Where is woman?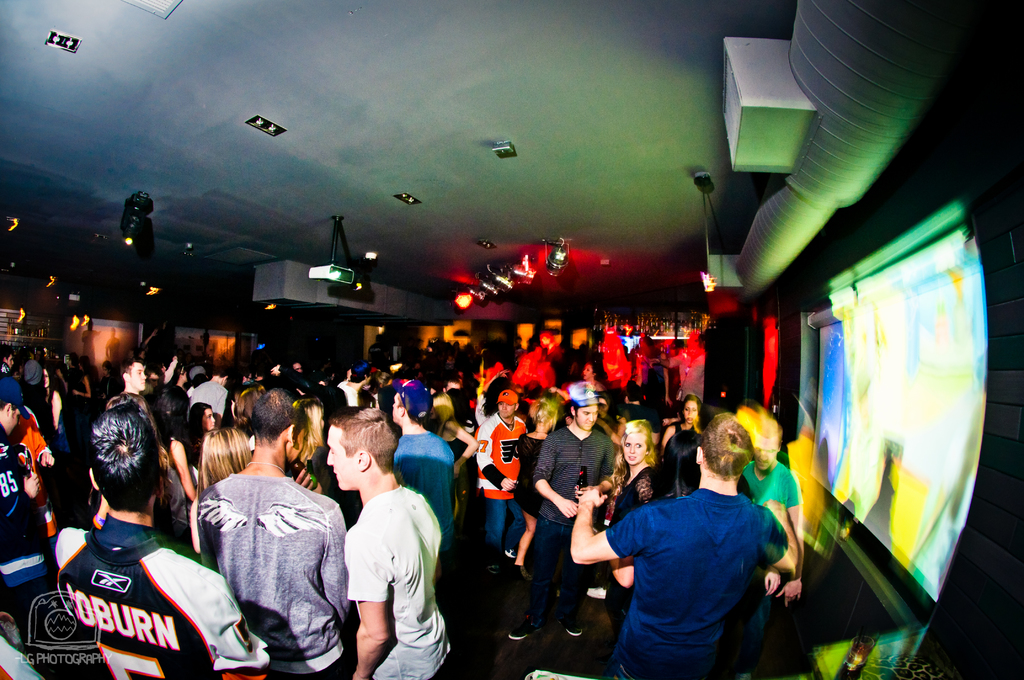
{"left": 292, "top": 401, "right": 328, "bottom": 492}.
